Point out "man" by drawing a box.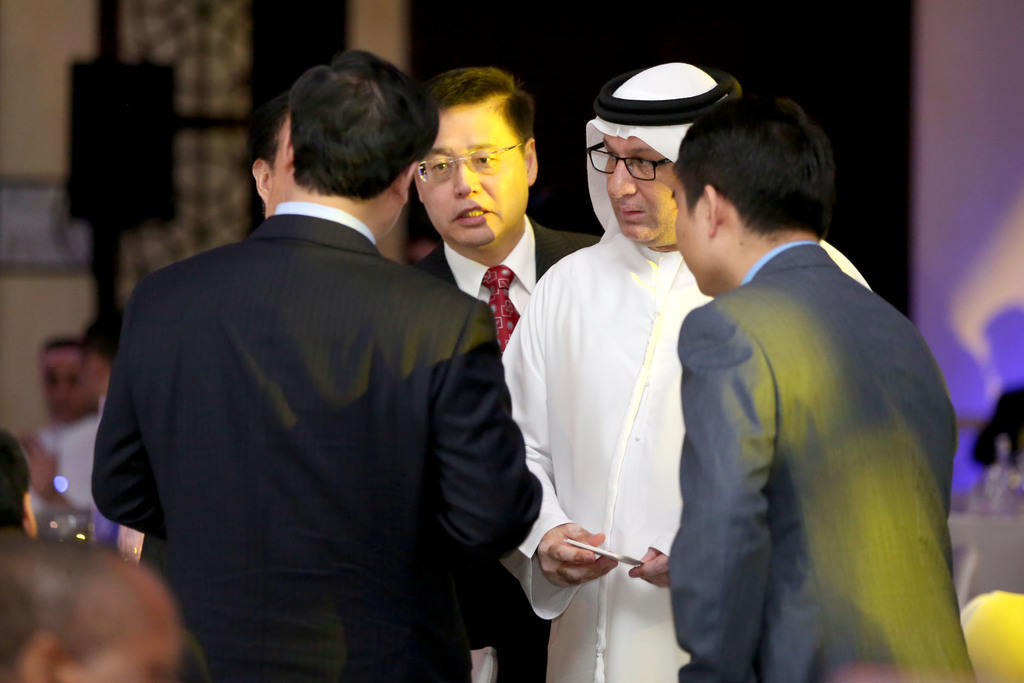
<region>969, 381, 1023, 469</region>.
